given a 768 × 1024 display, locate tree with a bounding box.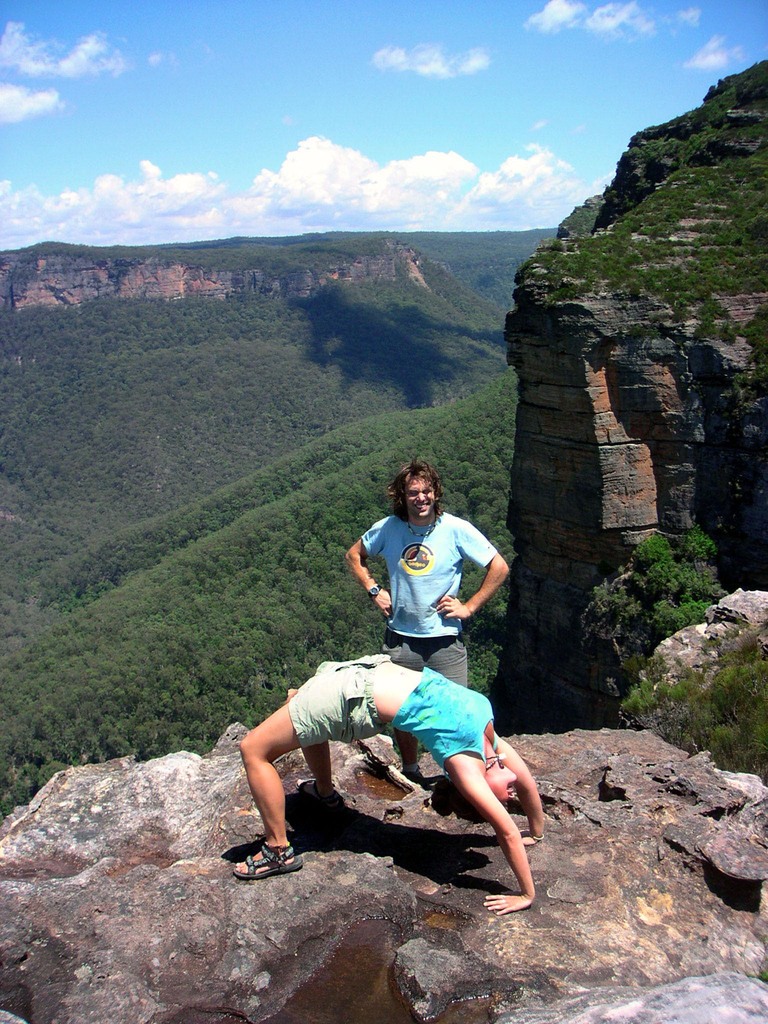
Located: box=[577, 524, 723, 708].
